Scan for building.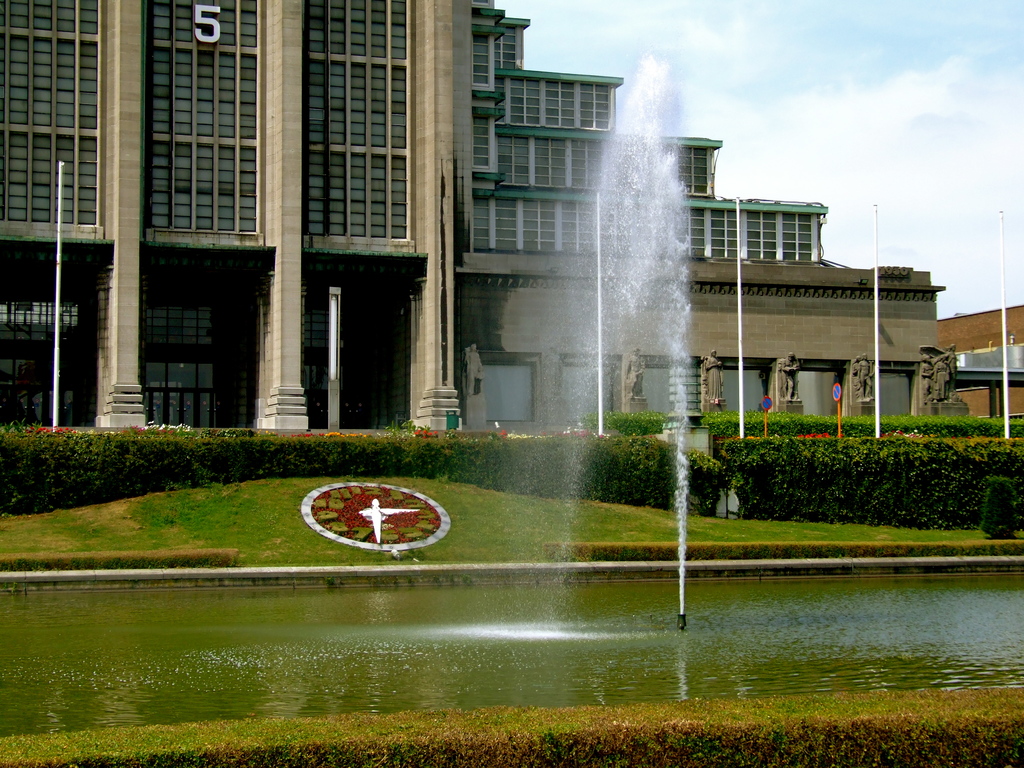
Scan result: BBox(949, 303, 1023, 417).
